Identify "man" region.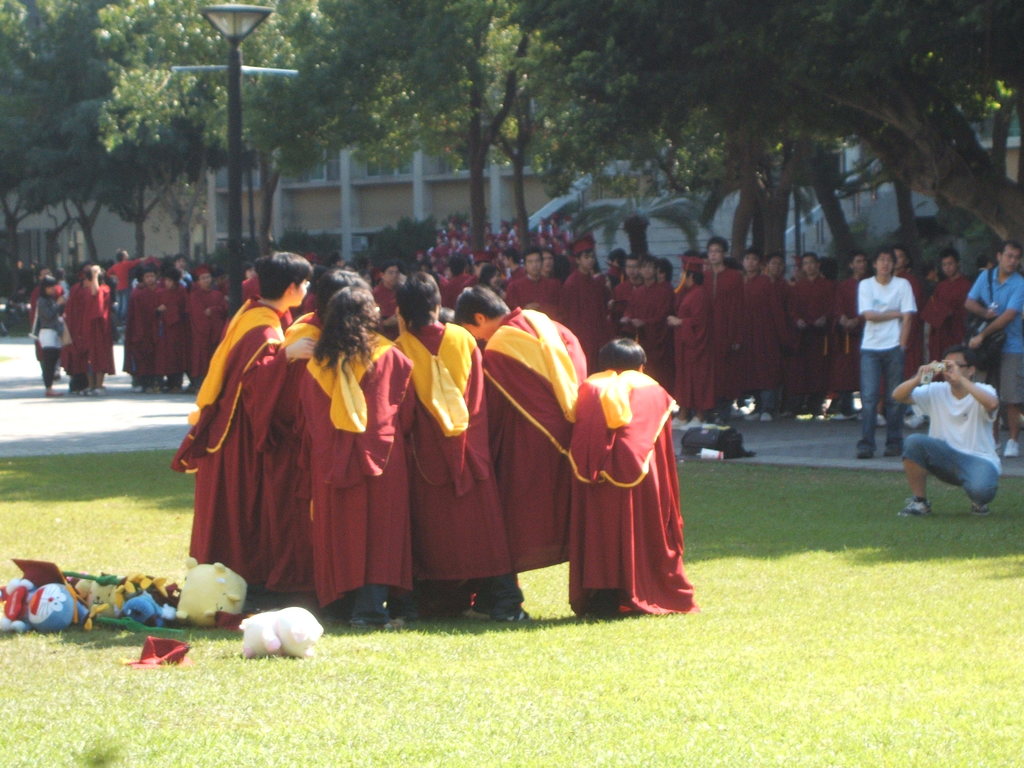
Region: locate(952, 245, 1023, 453).
